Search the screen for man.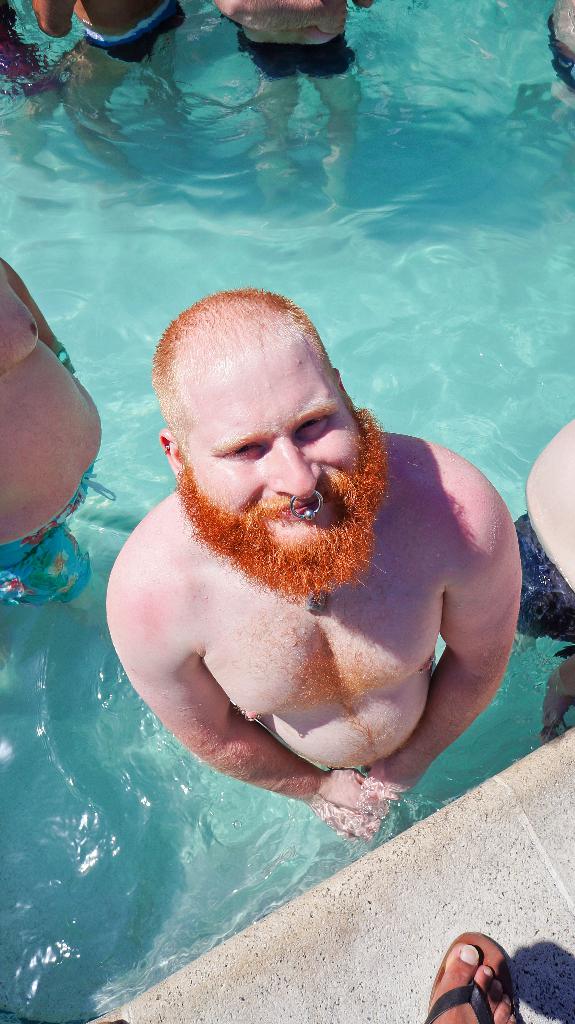
Found at 0 254 116 622.
